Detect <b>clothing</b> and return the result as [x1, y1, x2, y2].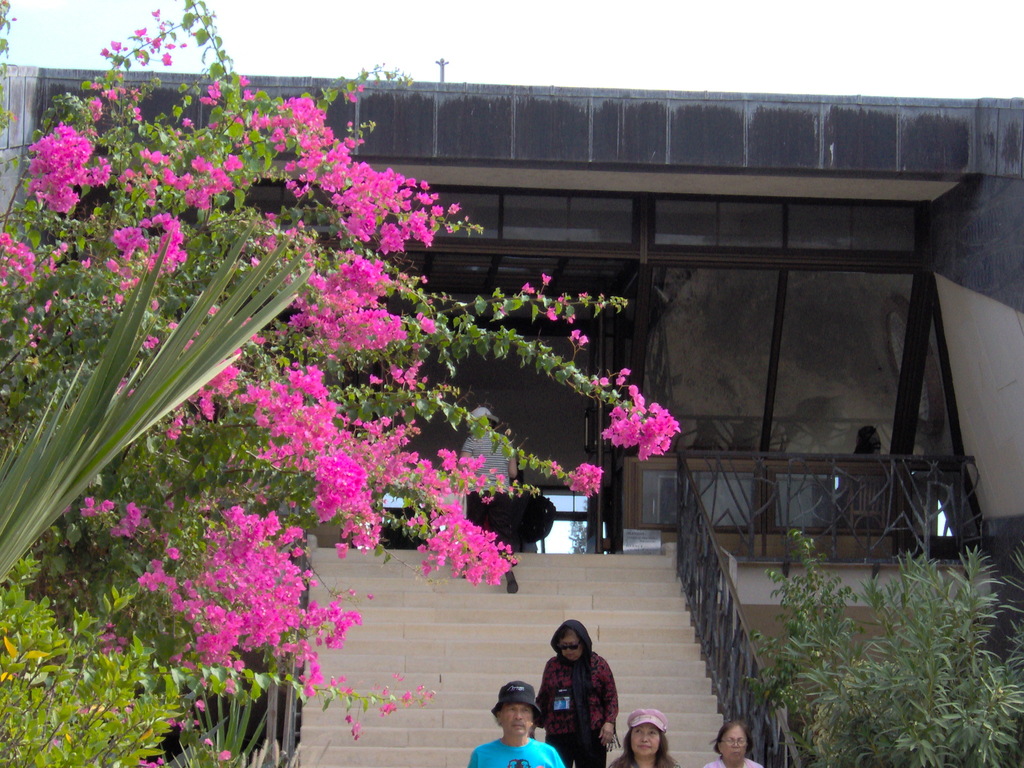
[452, 429, 518, 556].
